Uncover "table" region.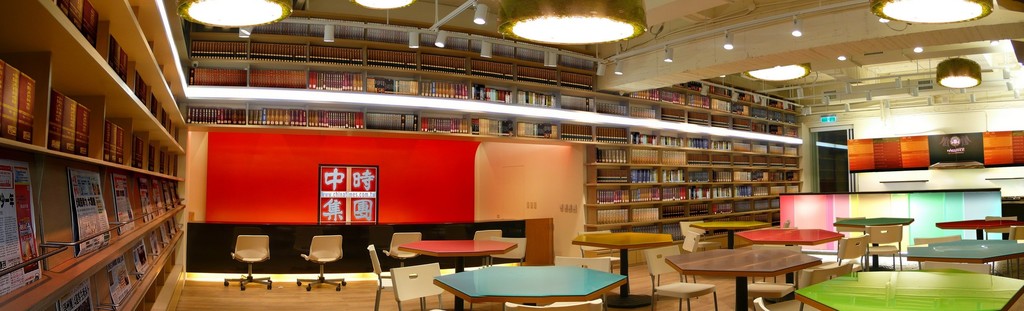
Uncovered: box(787, 267, 1023, 310).
